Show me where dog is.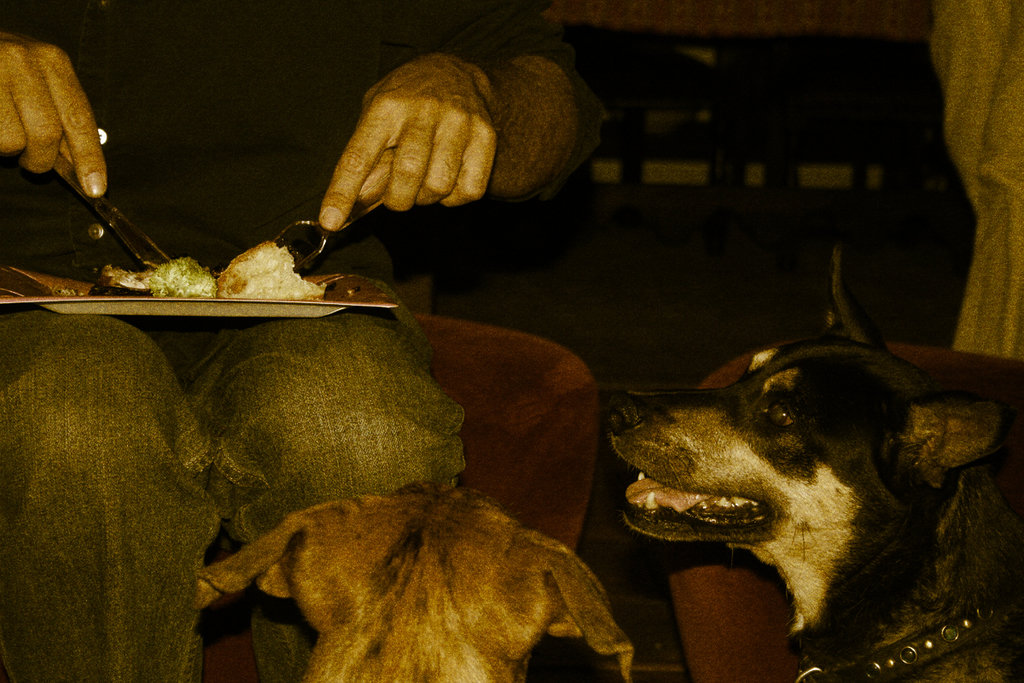
dog is at pyautogui.locateOnScreen(609, 244, 1023, 682).
